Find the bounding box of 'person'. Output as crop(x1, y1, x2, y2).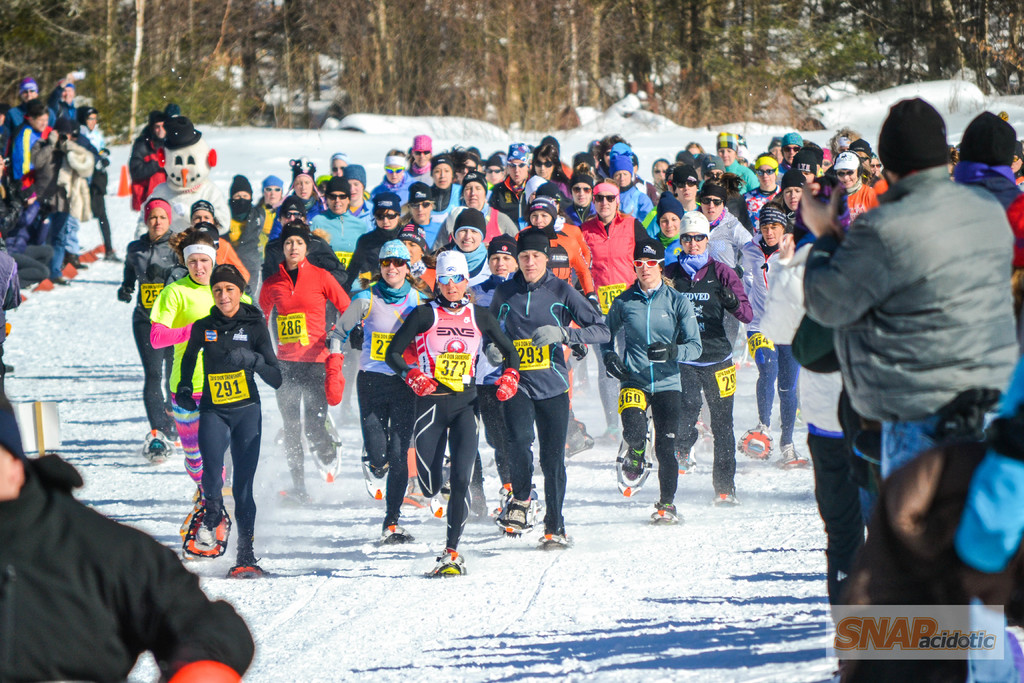
crop(789, 84, 1023, 506).
